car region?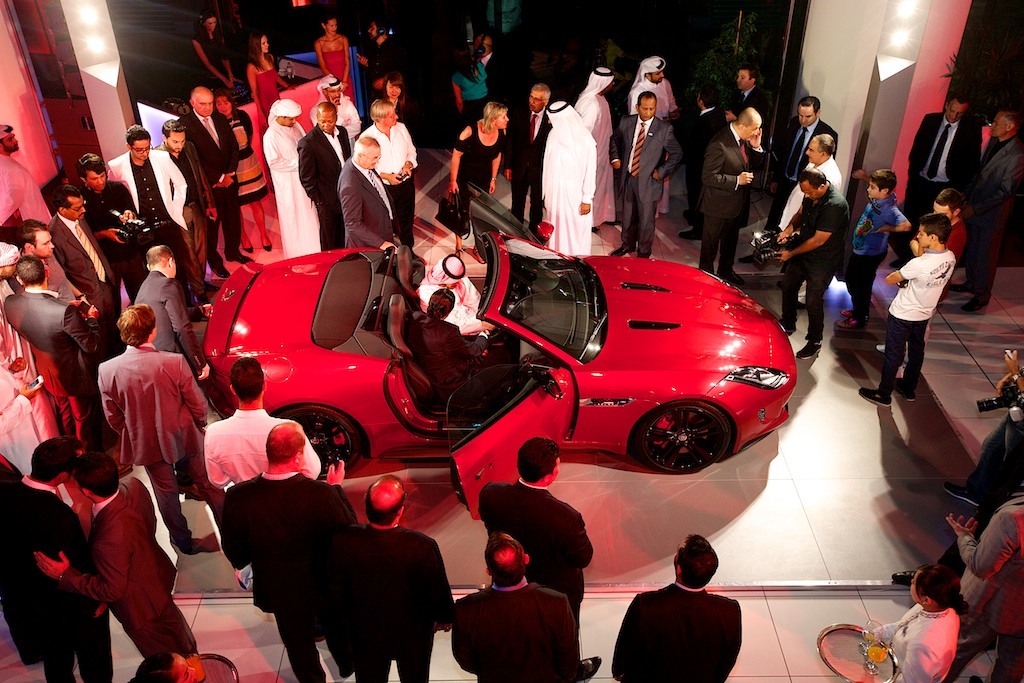
rect(196, 211, 798, 531)
